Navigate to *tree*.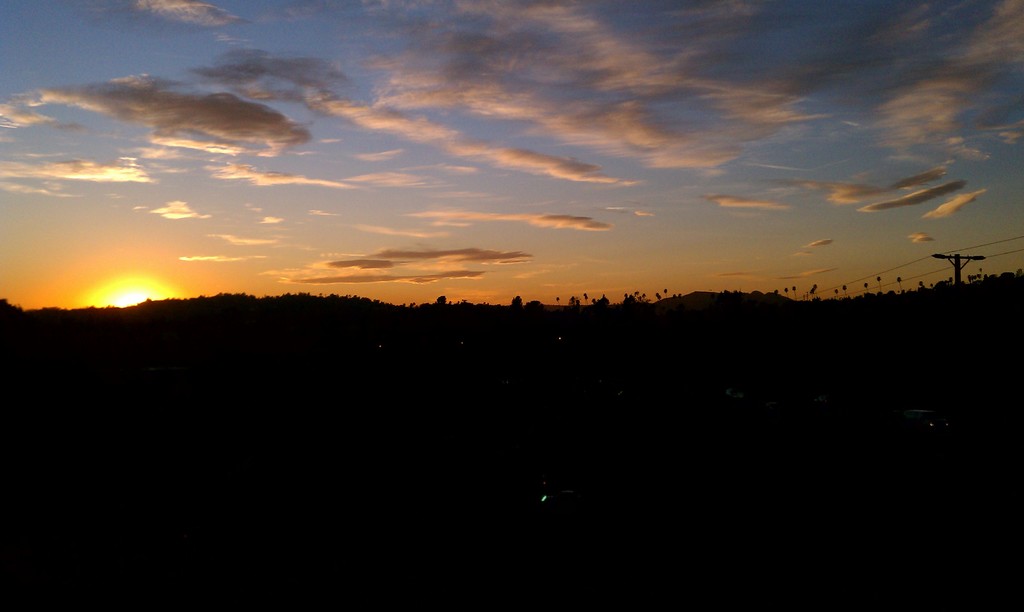
Navigation target: <region>671, 293, 674, 297</region>.
